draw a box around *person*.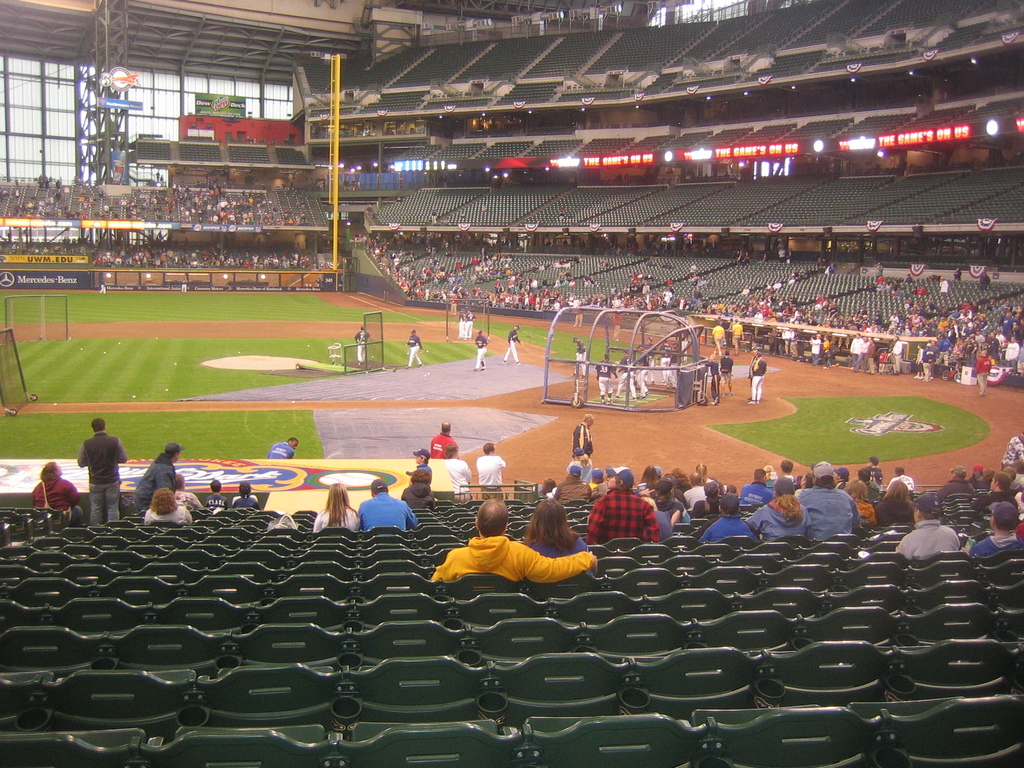
{"x1": 589, "y1": 475, "x2": 657, "y2": 547}.
